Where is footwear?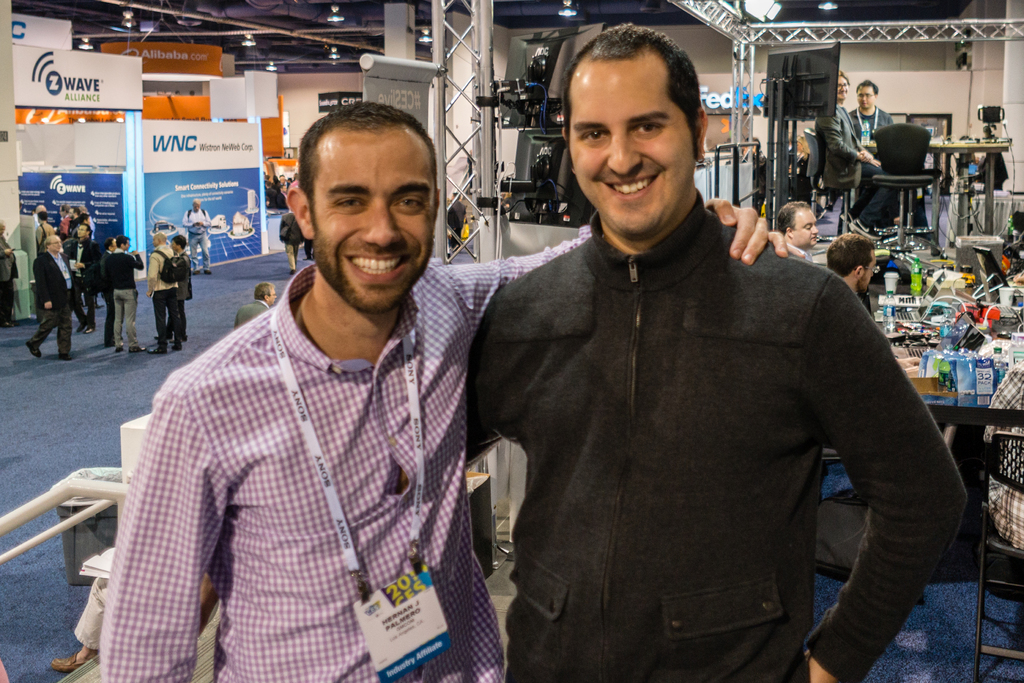
[115, 345, 122, 353].
